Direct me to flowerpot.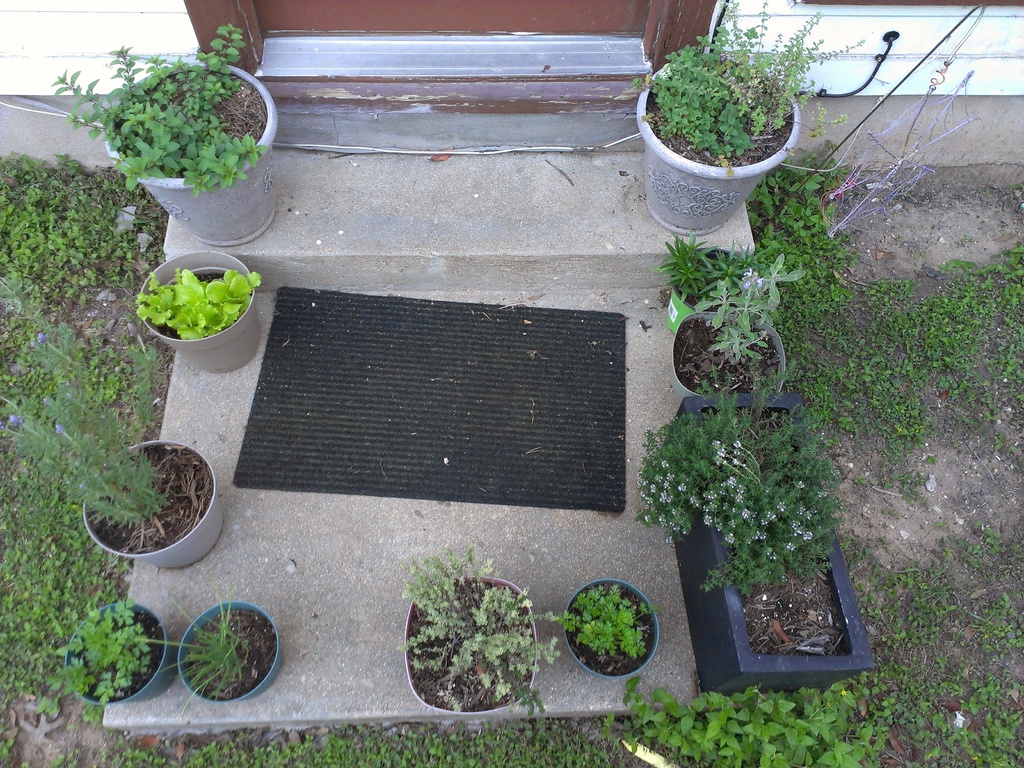
Direction: 656/392/877/700.
